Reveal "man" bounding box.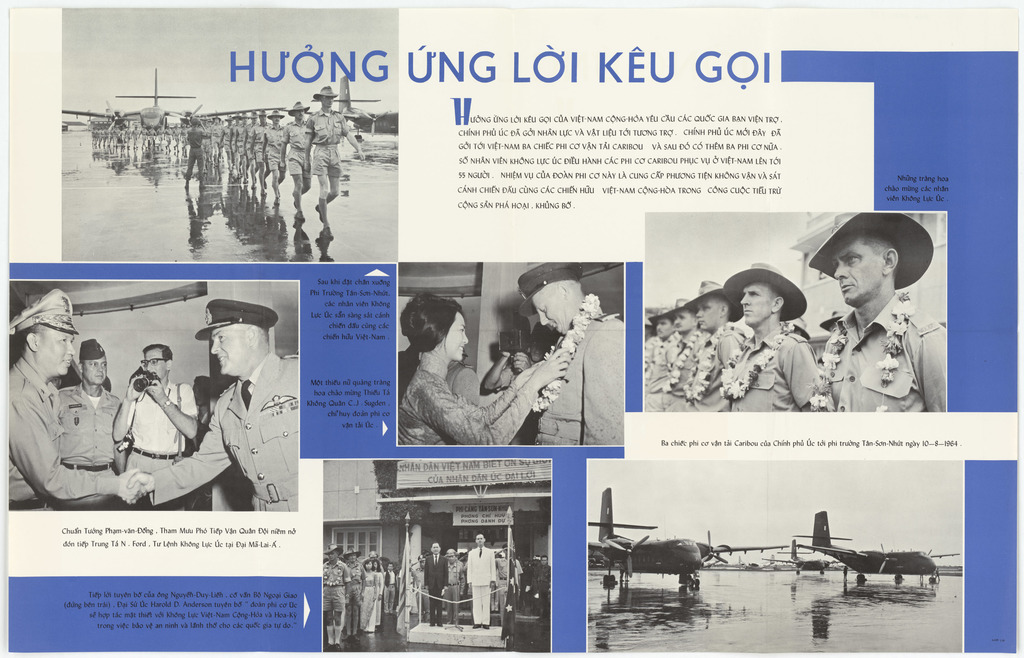
Revealed: Rect(664, 298, 708, 414).
